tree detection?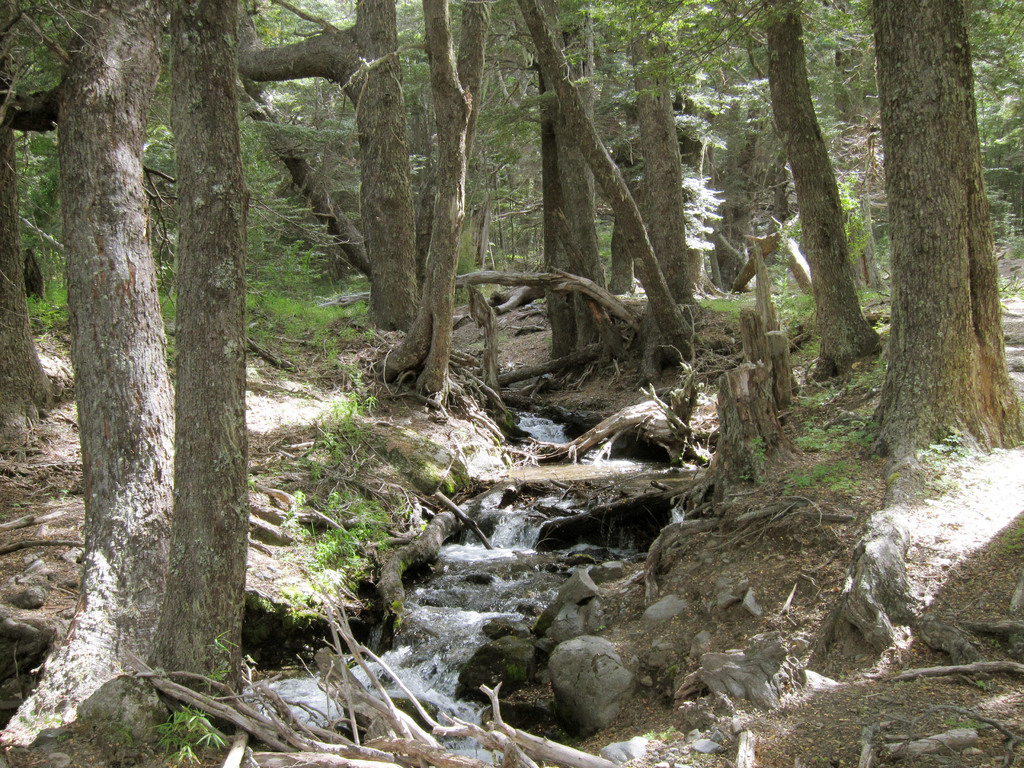
(220, 88, 396, 342)
